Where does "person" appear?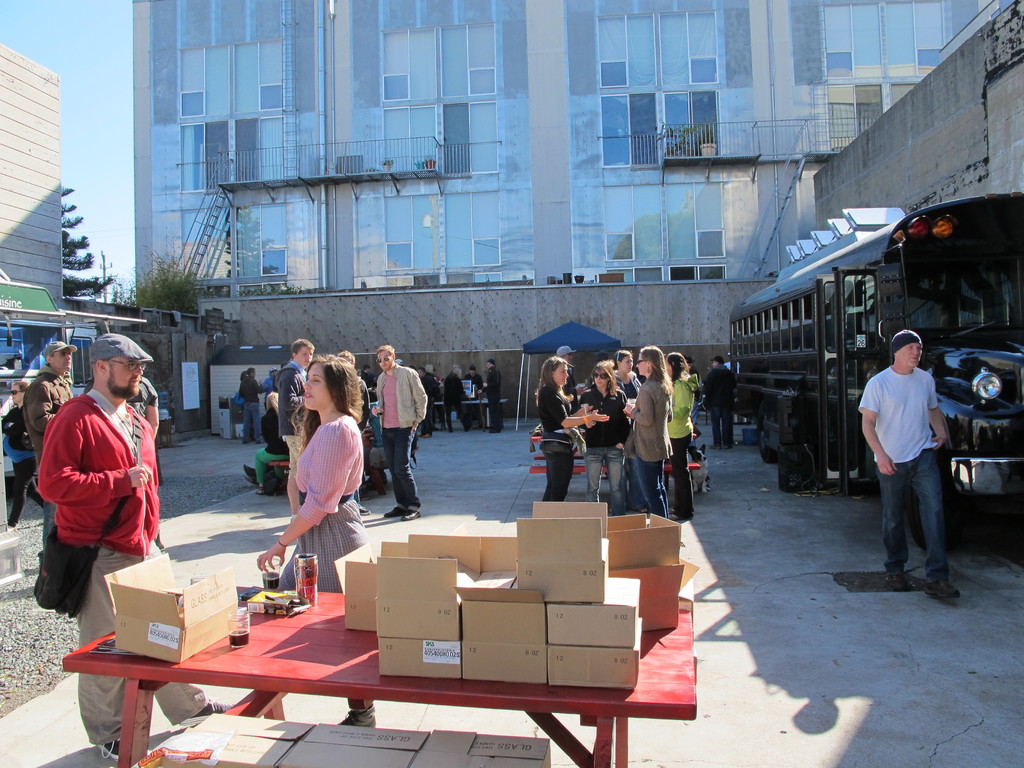
Appears at 655/340/694/520.
